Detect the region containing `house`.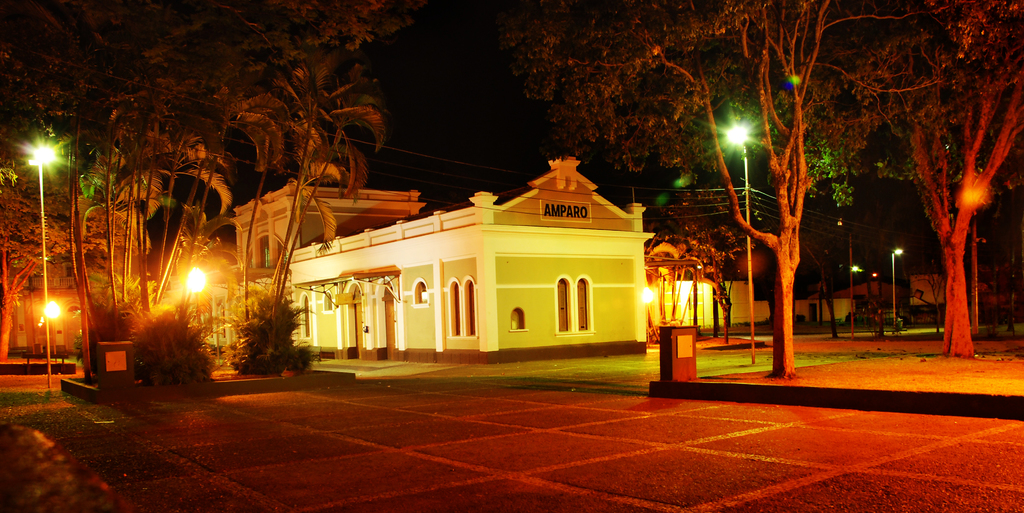
box=[829, 274, 906, 303].
